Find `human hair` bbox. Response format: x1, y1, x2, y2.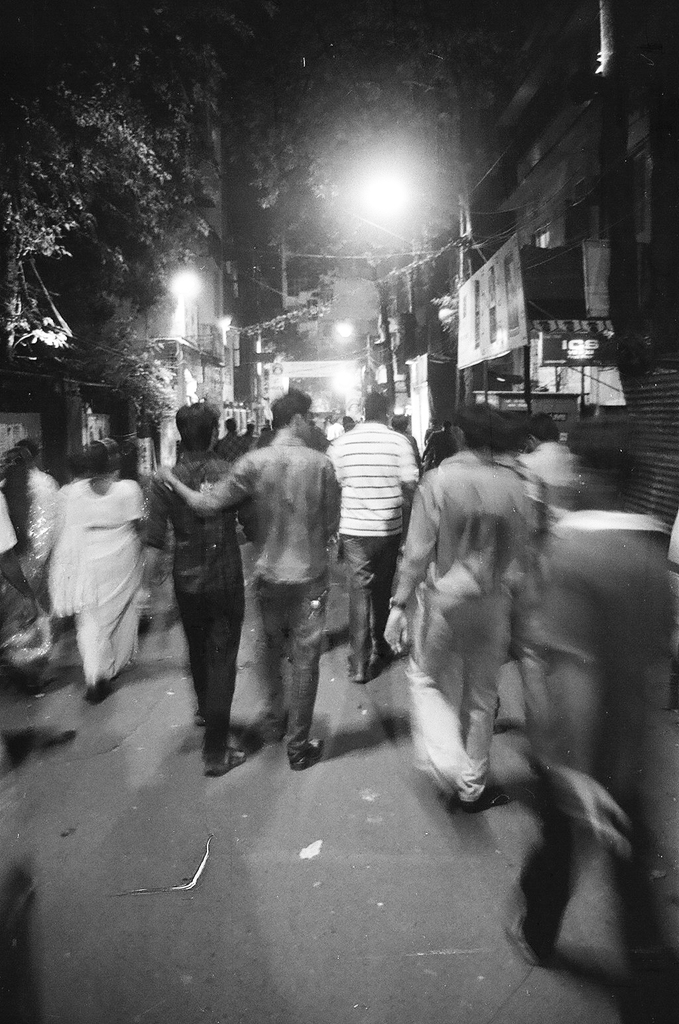
271, 390, 314, 422.
